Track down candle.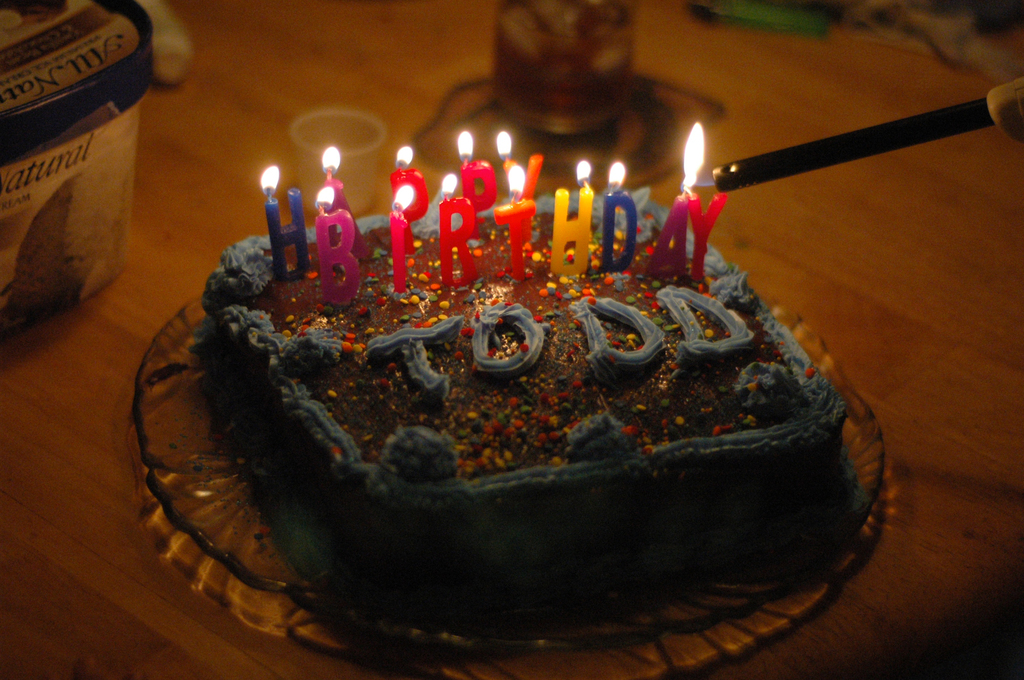
Tracked to pyautogui.locateOnScreen(647, 125, 702, 276).
